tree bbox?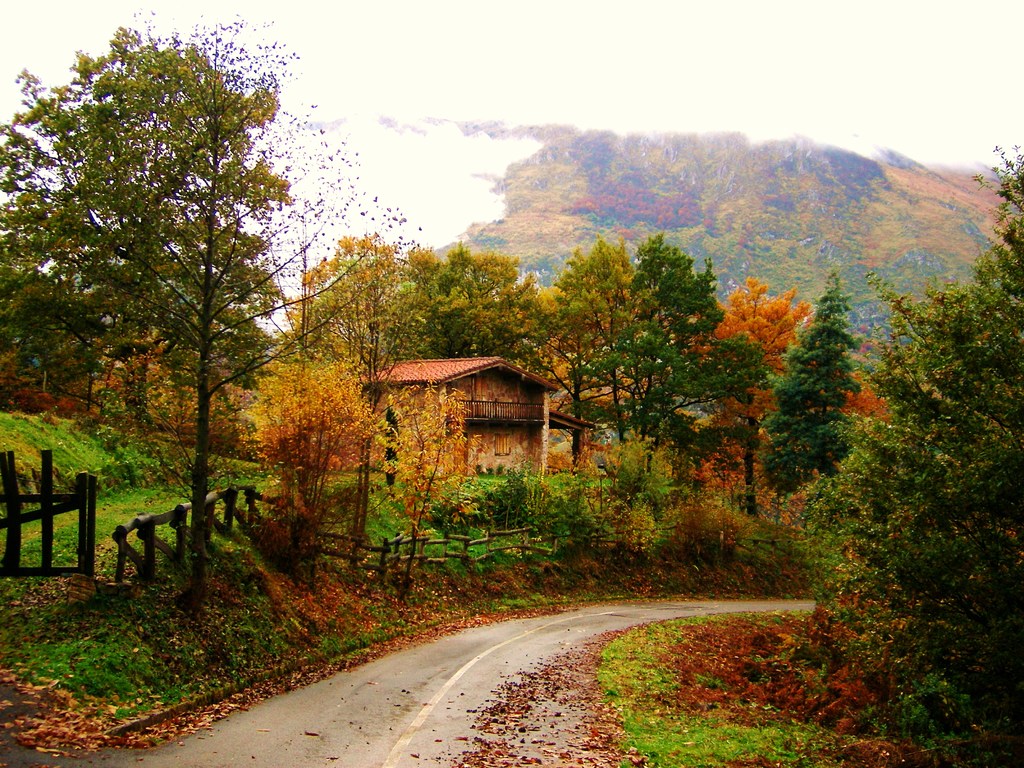
796,140,1023,767
